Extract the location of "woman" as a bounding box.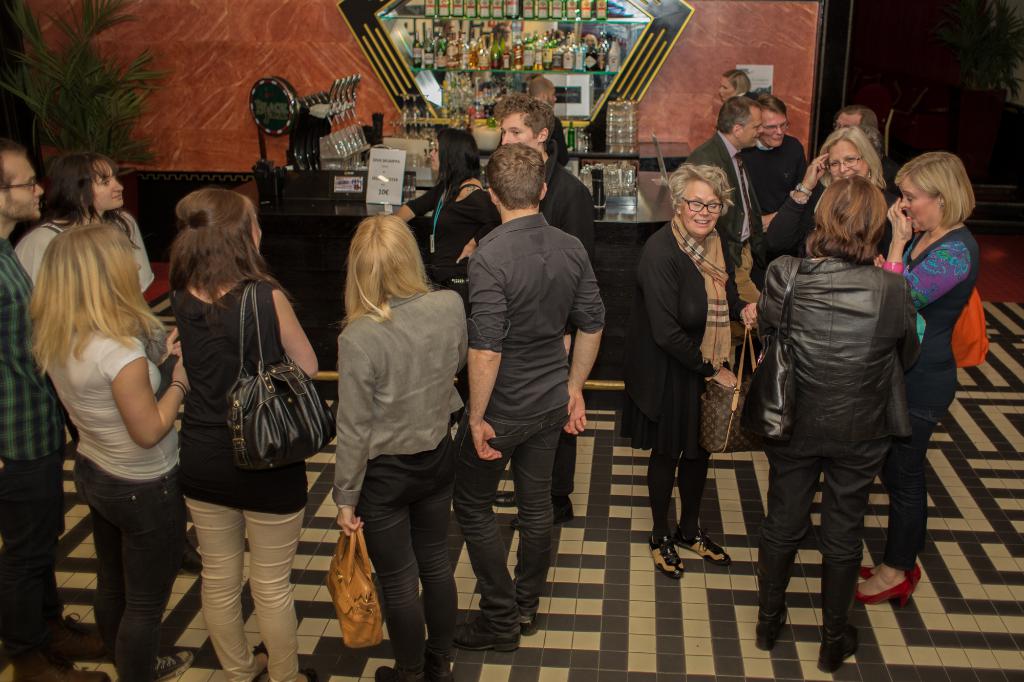
[x1=6, y1=150, x2=157, y2=302].
